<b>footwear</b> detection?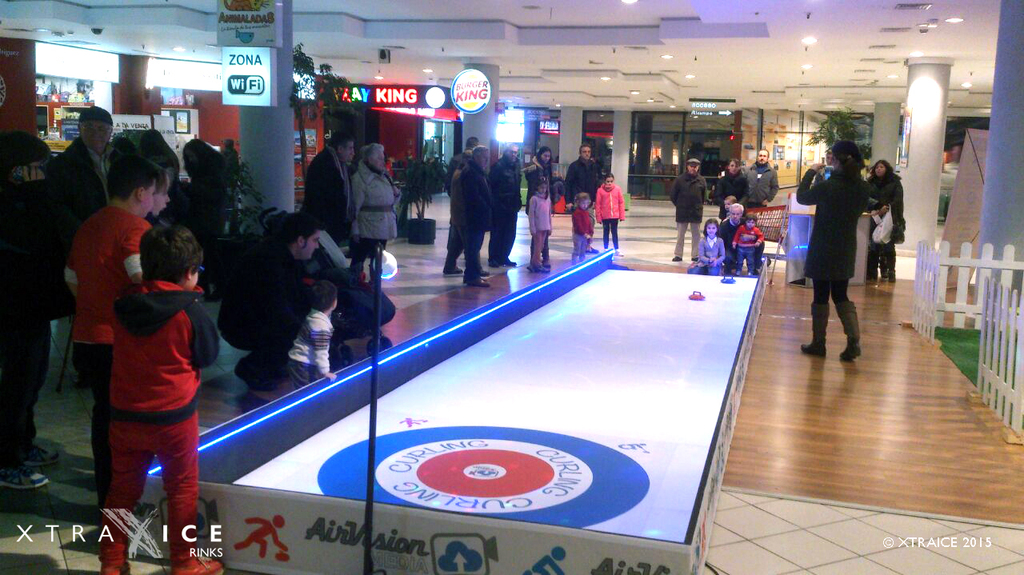
799,303,833,357
